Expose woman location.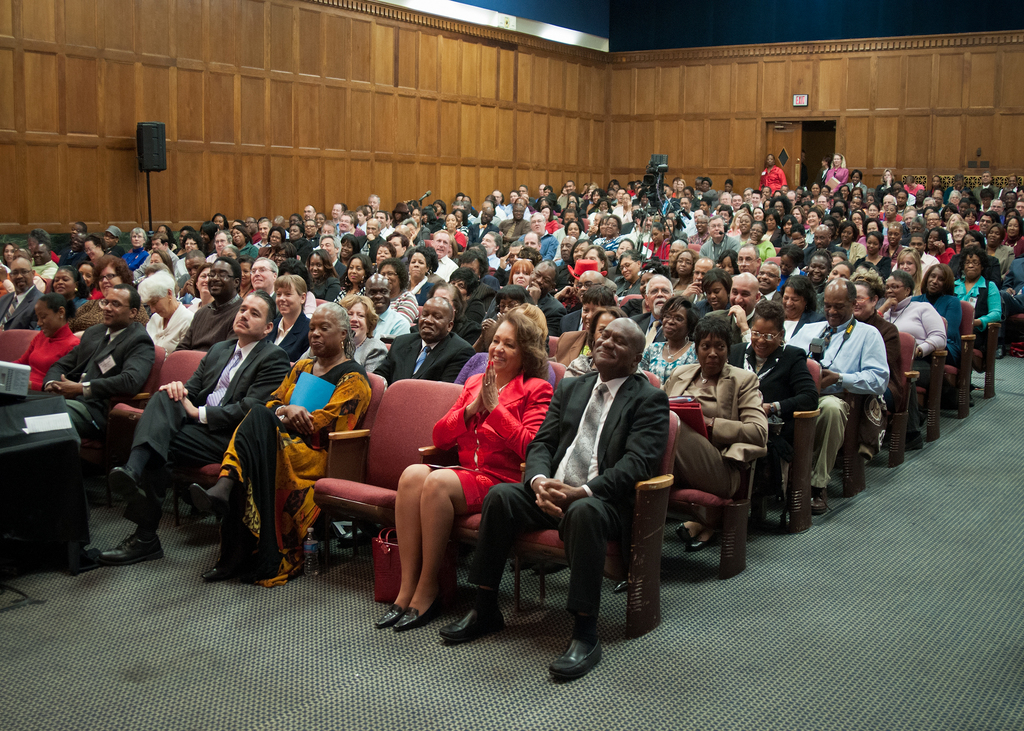
Exposed at detection(983, 220, 1014, 272).
